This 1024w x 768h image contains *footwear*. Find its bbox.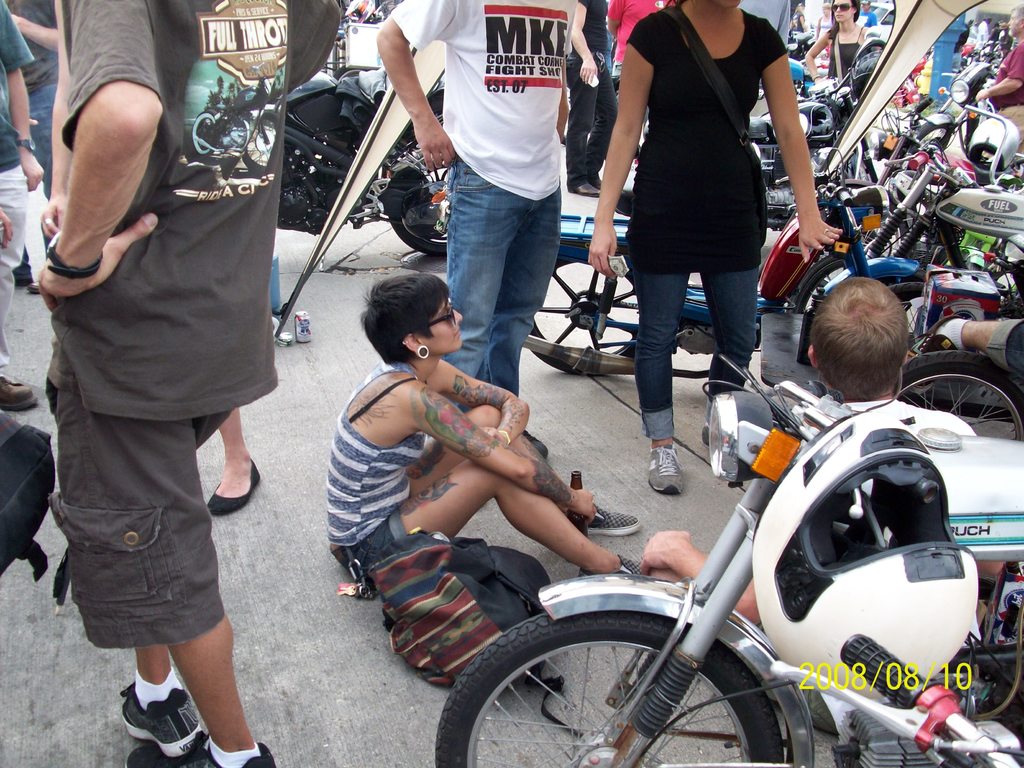
(26,278,41,294).
